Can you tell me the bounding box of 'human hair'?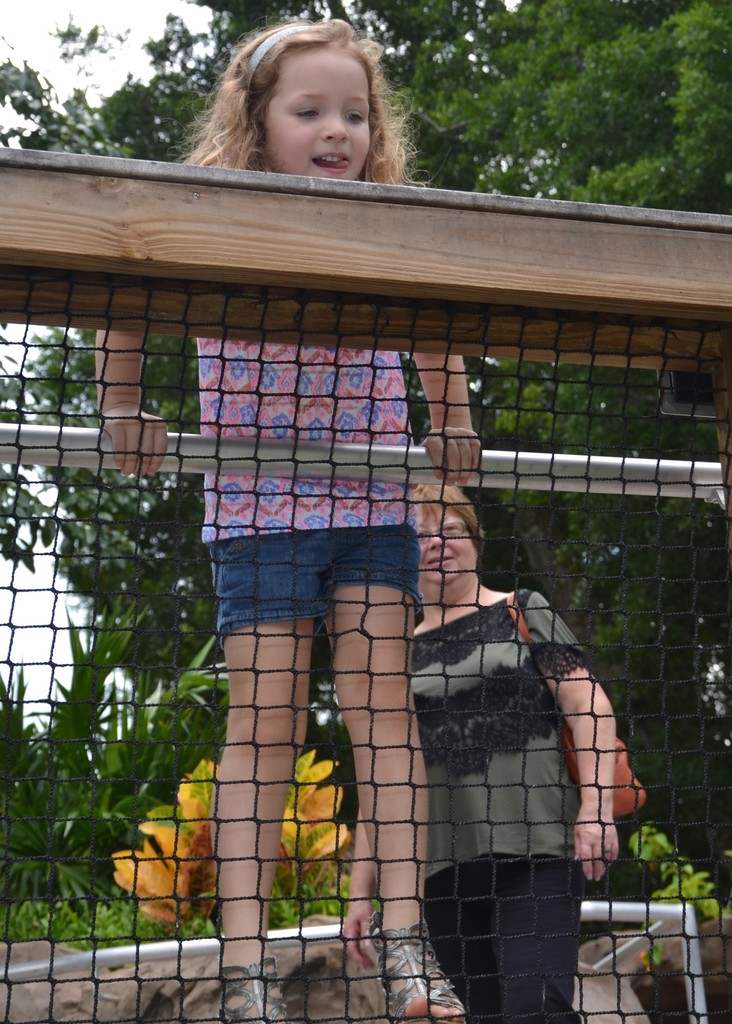
{"x1": 408, "y1": 473, "x2": 489, "y2": 548}.
